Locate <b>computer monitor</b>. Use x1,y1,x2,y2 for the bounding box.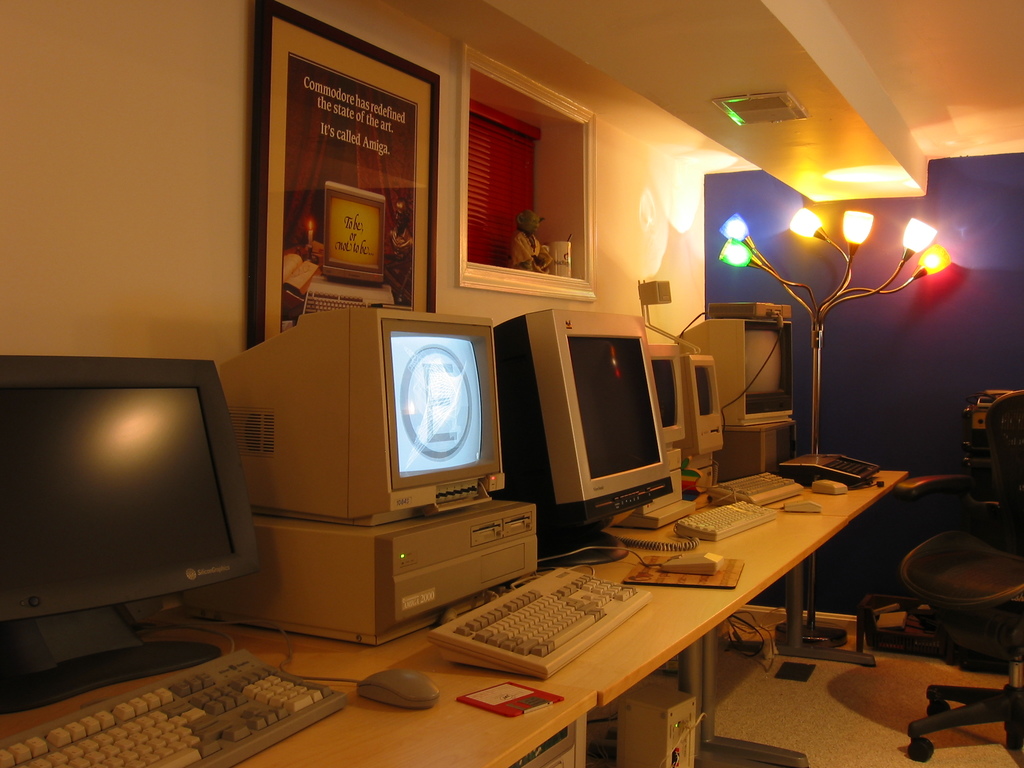
17,351,255,679.
